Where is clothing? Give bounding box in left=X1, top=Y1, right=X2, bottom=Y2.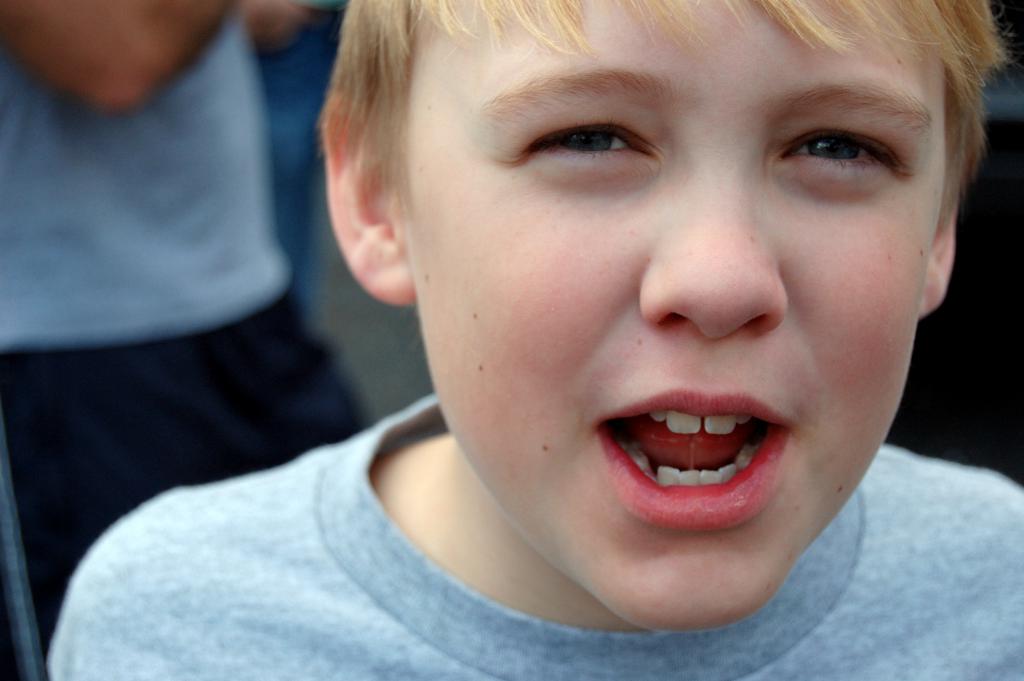
left=0, top=0, right=367, bottom=679.
